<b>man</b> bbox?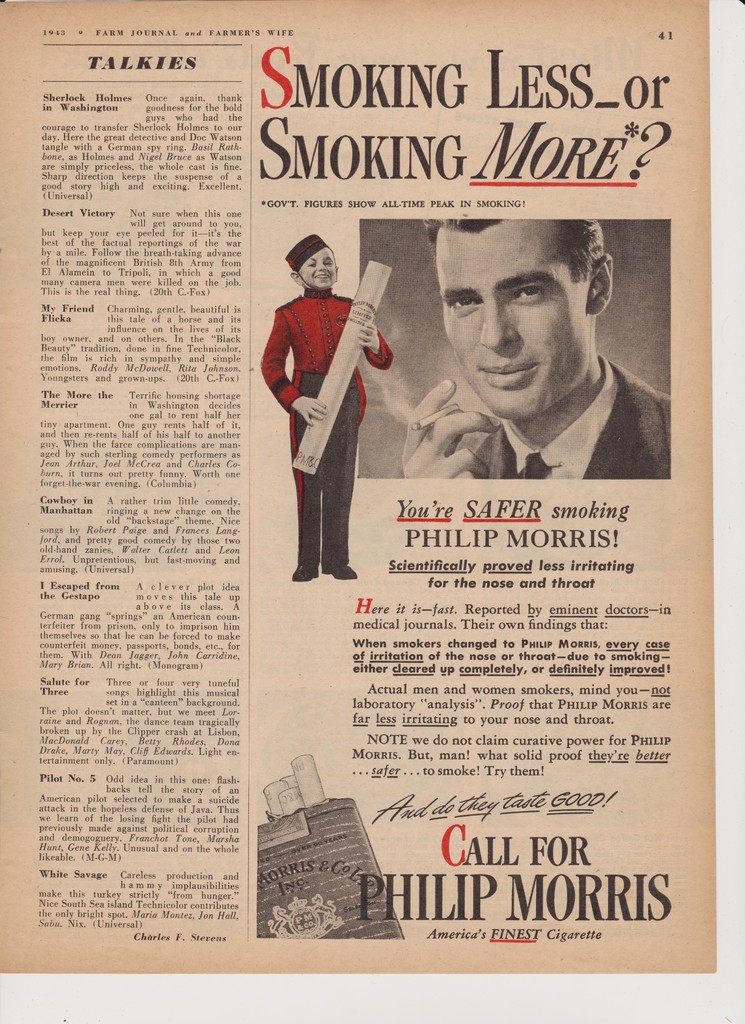
BBox(395, 211, 667, 477)
